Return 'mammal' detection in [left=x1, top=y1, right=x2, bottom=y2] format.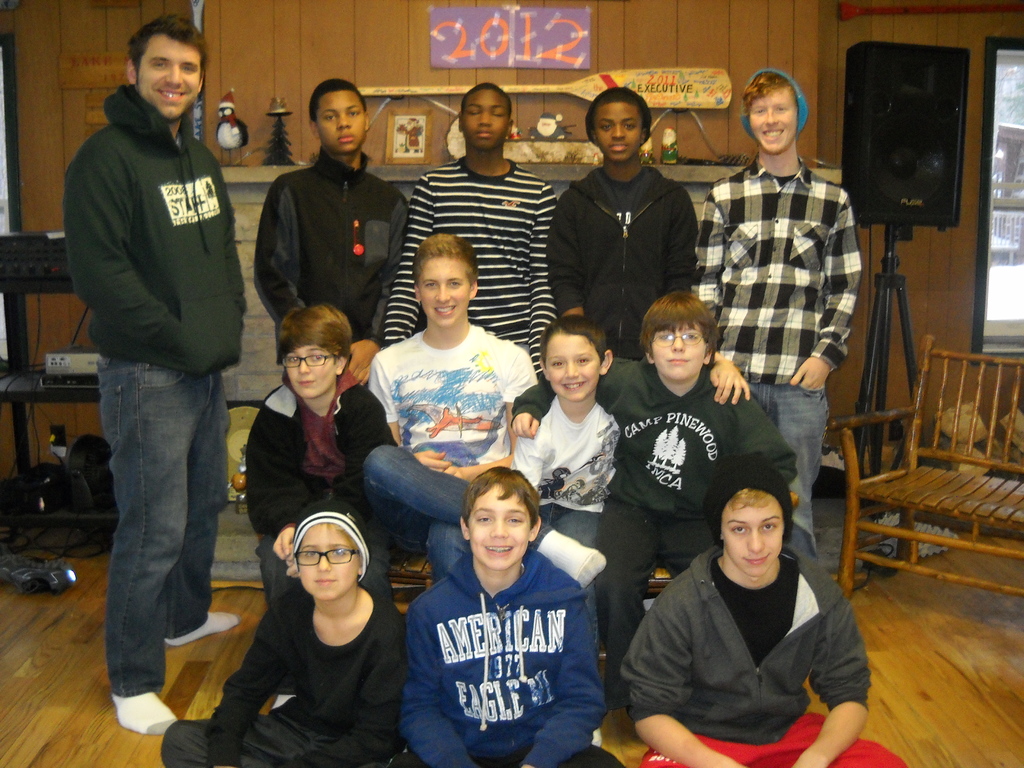
[left=239, top=306, right=401, bottom=696].
